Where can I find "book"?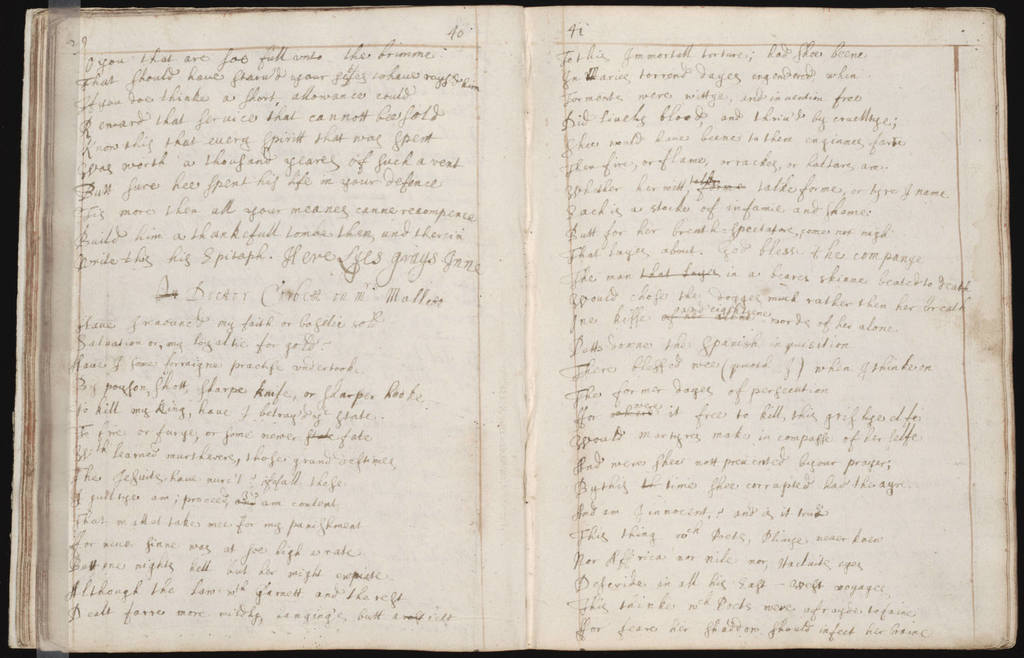
You can find it at region(15, 0, 1015, 657).
